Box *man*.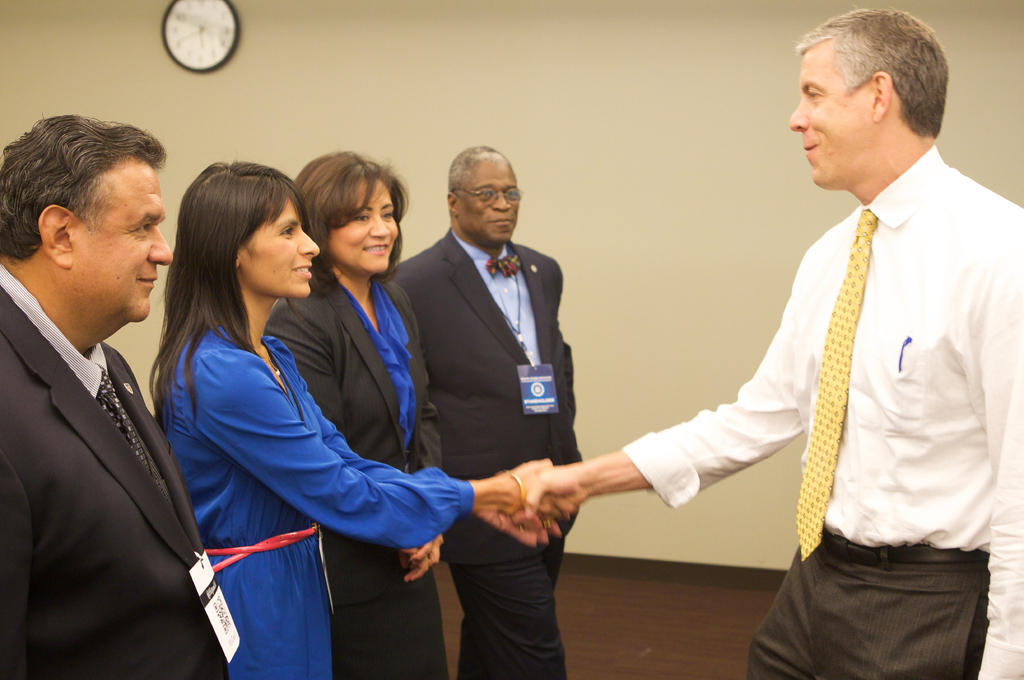
(526,5,1023,679).
